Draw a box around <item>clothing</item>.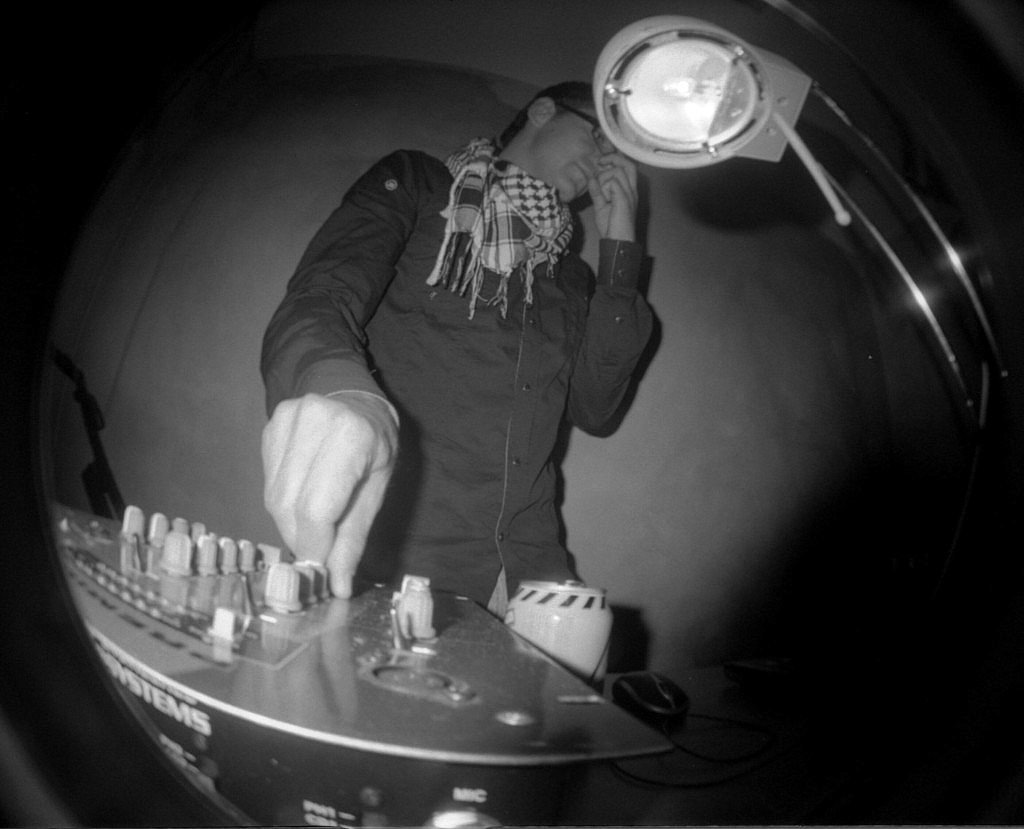
BBox(240, 73, 671, 661).
